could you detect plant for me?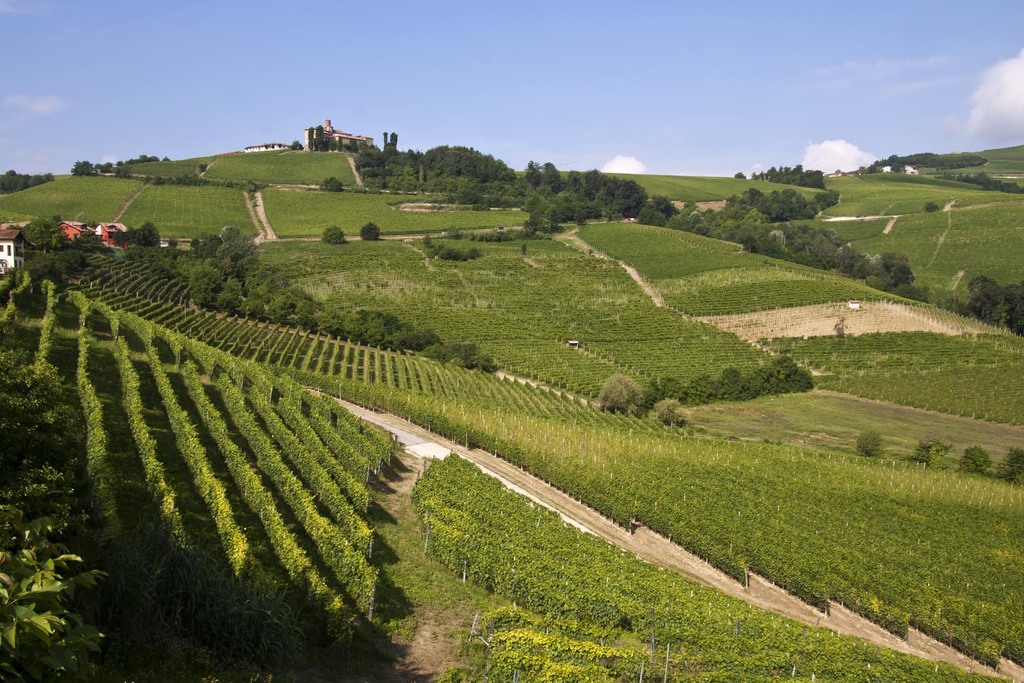
Detection result: left=923, top=201, right=939, bottom=216.
